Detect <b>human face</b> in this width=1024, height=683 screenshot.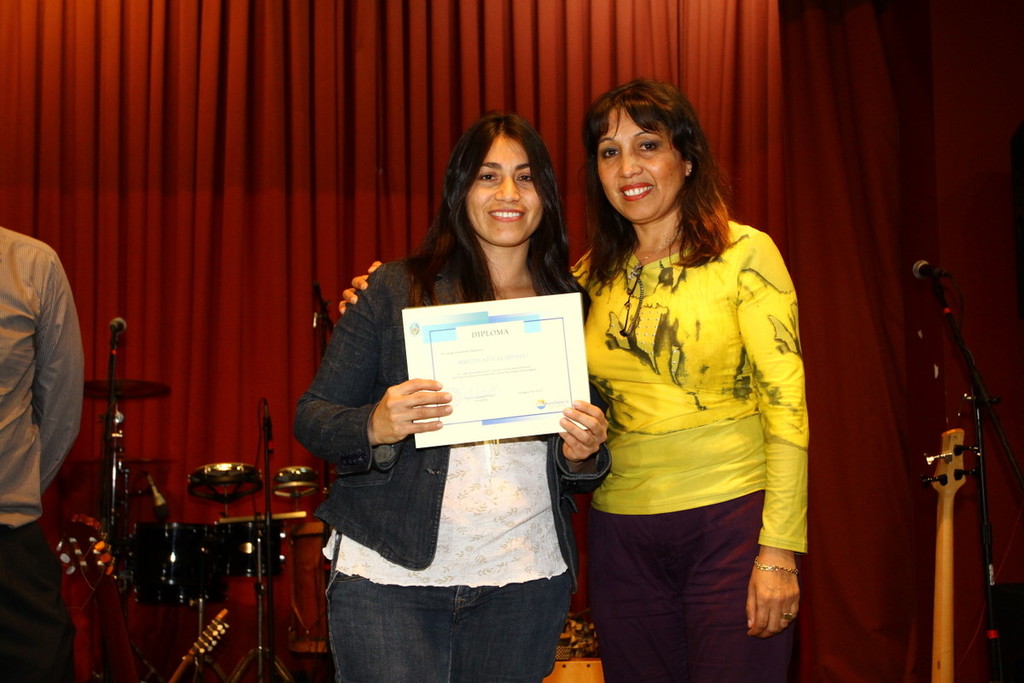
Detection: <region>594, 108, 684, 219</region>.
